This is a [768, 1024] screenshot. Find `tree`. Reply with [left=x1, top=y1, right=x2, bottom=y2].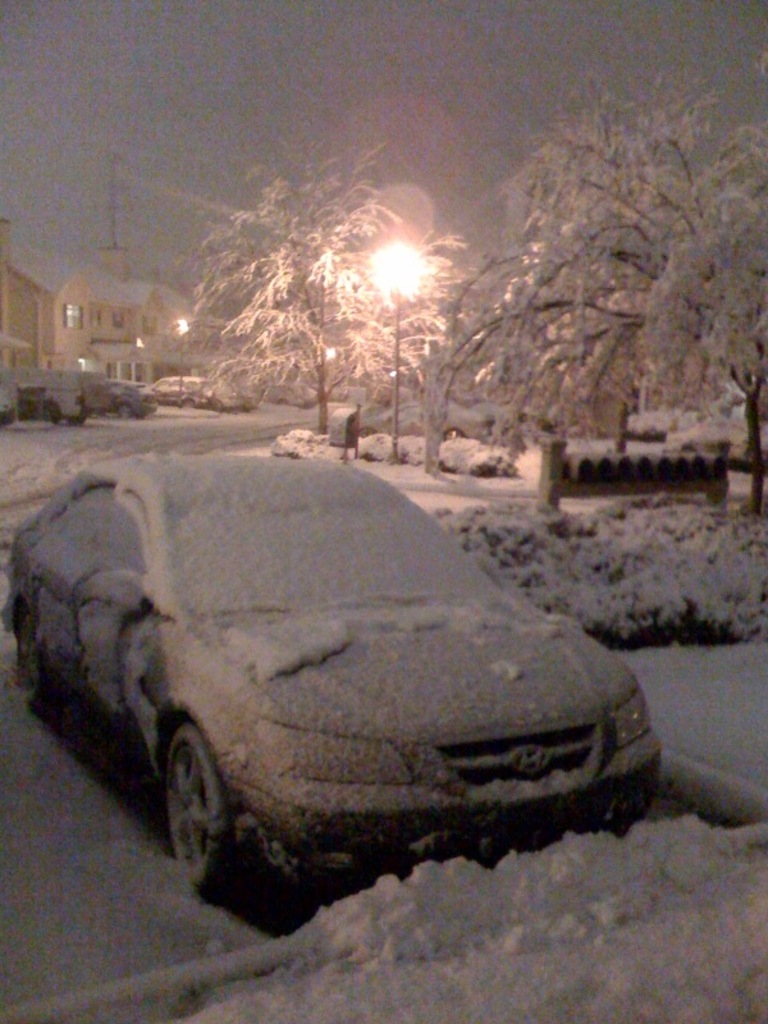
[left=434, top=69, right=767, bottom=553].
